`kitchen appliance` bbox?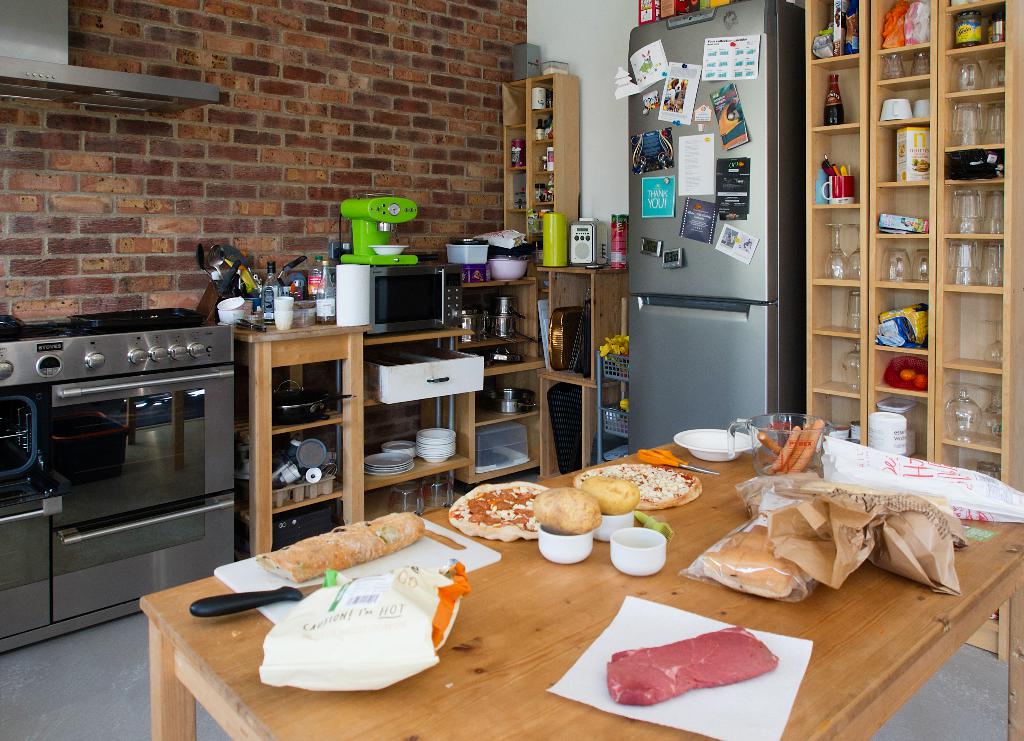
984, 381, 1007, 439
